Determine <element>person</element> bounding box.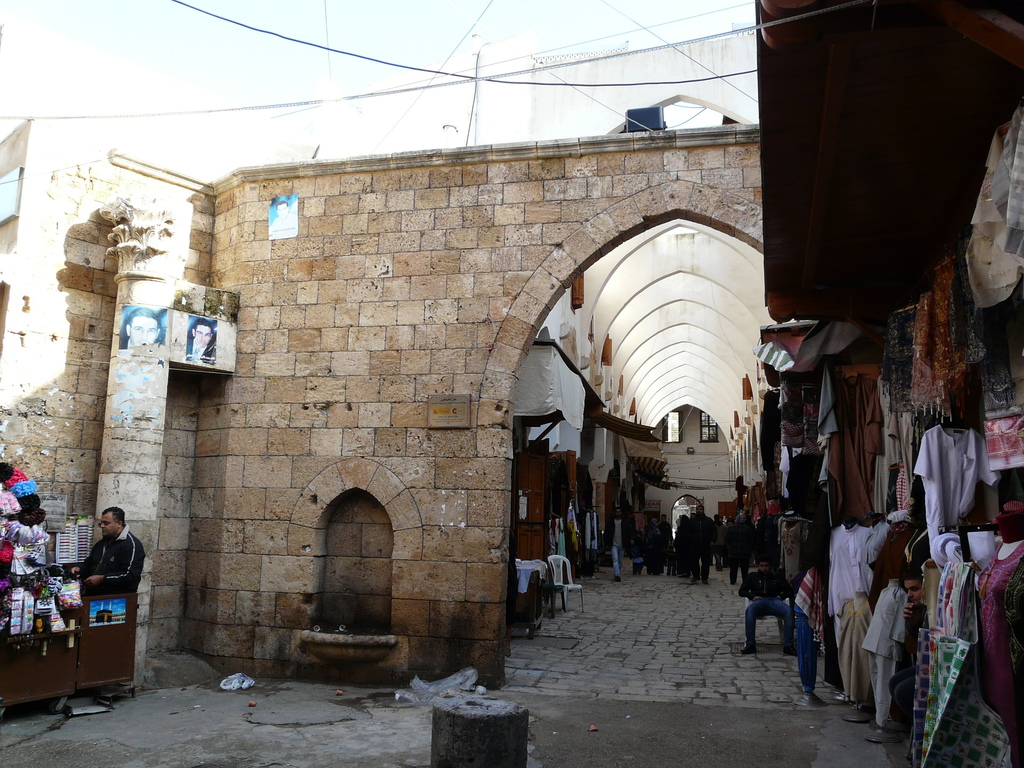
Determined: (x1=68, y1=507, x2=147, y2=591).
